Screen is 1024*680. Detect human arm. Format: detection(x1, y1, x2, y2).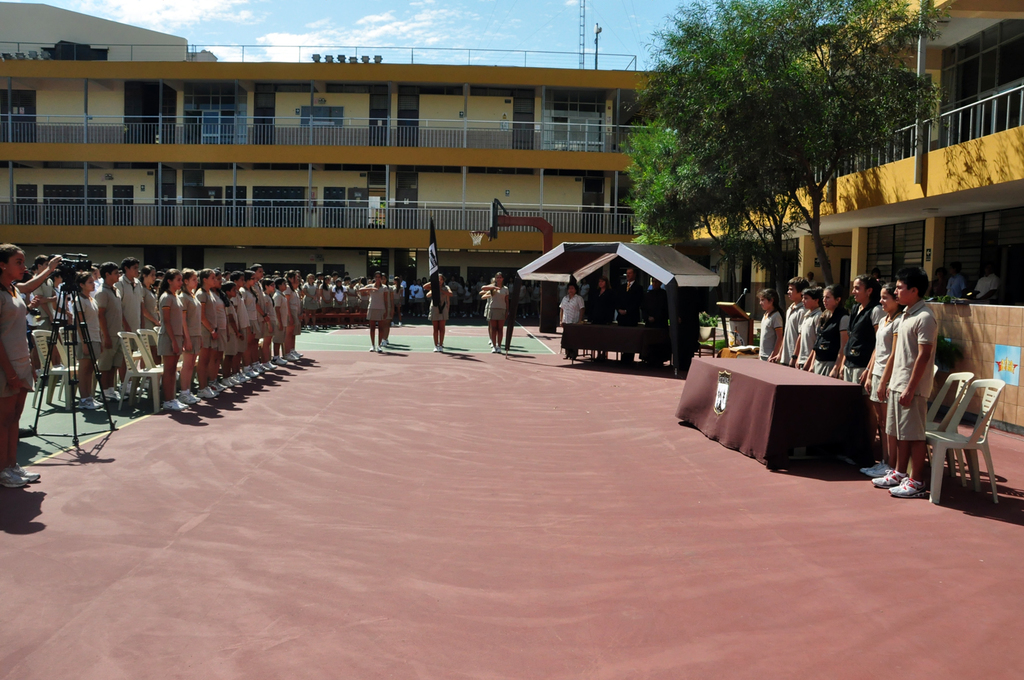
detection(764, 321, 780, 359).
